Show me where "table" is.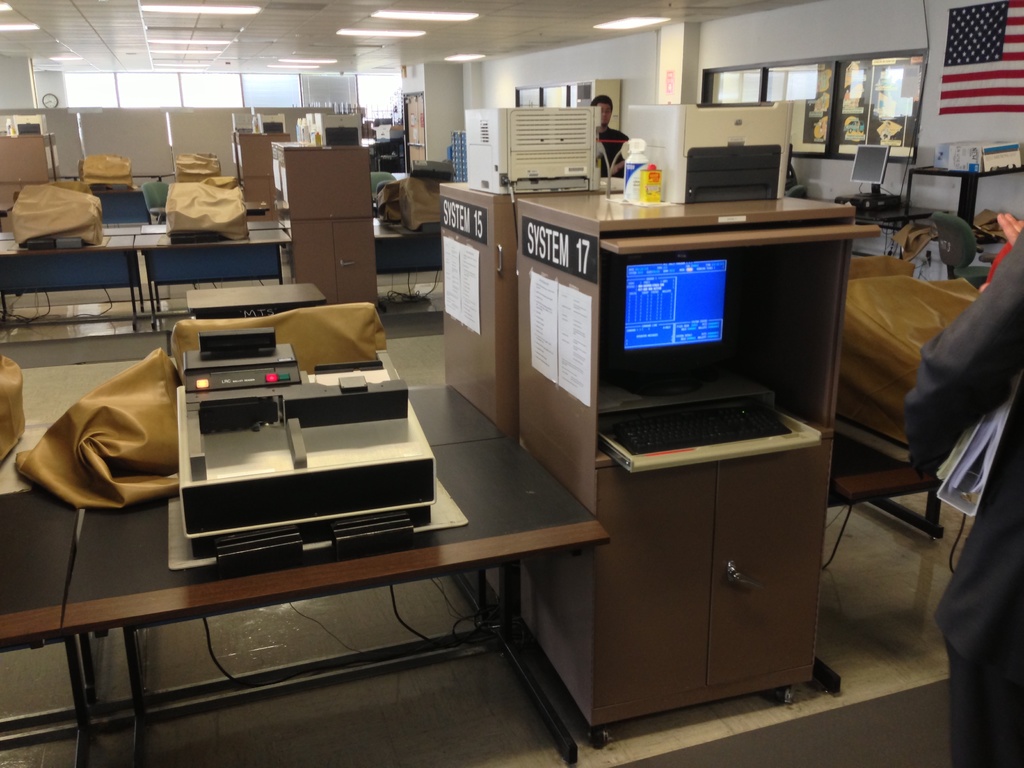
"table" is at <region>0, 381, 613, 767</region>.
